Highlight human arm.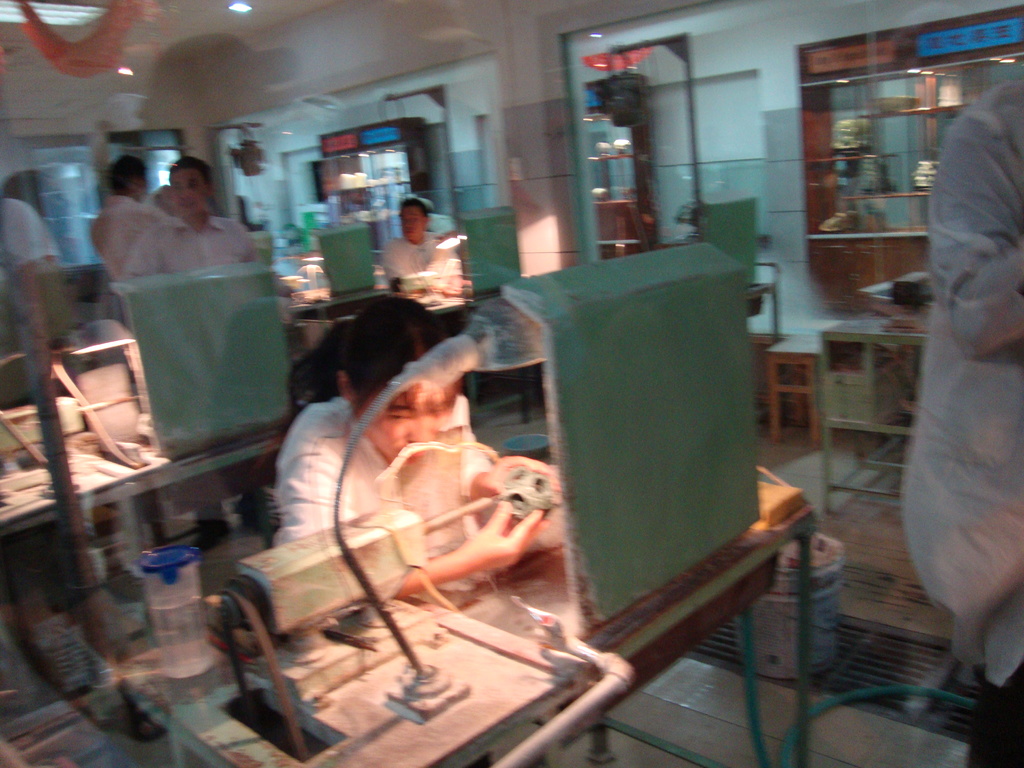
Highlighted region: left=927, top=115, right=1022, bottom=360.
